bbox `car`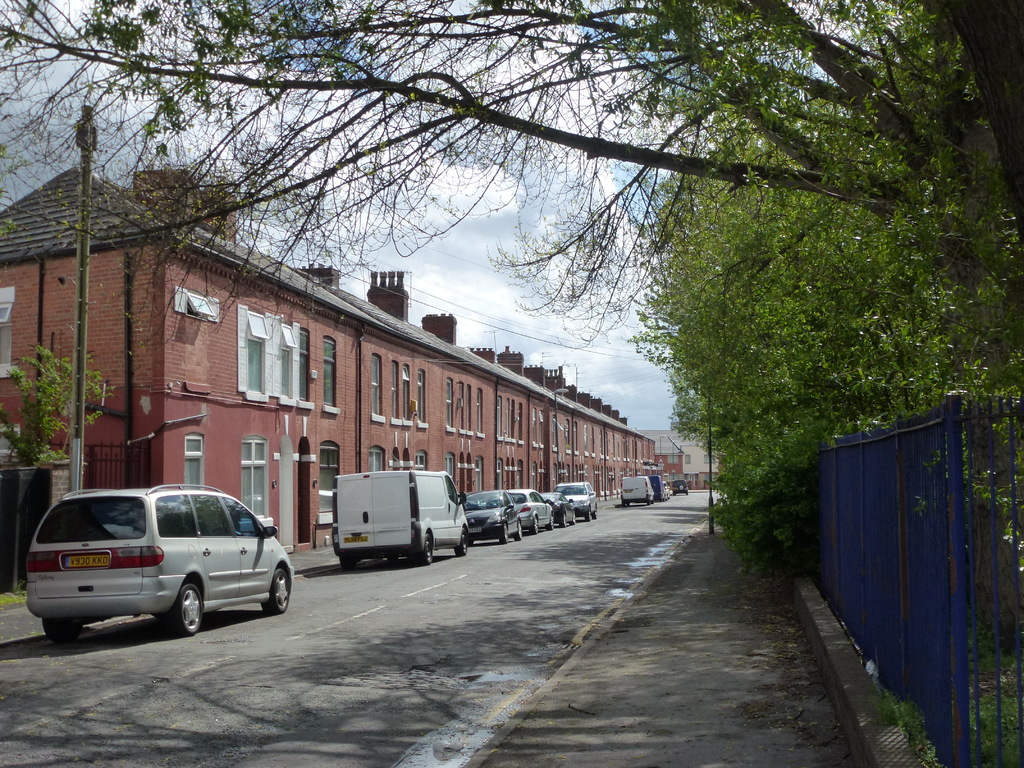
detection(454, 488, 523, 548)
